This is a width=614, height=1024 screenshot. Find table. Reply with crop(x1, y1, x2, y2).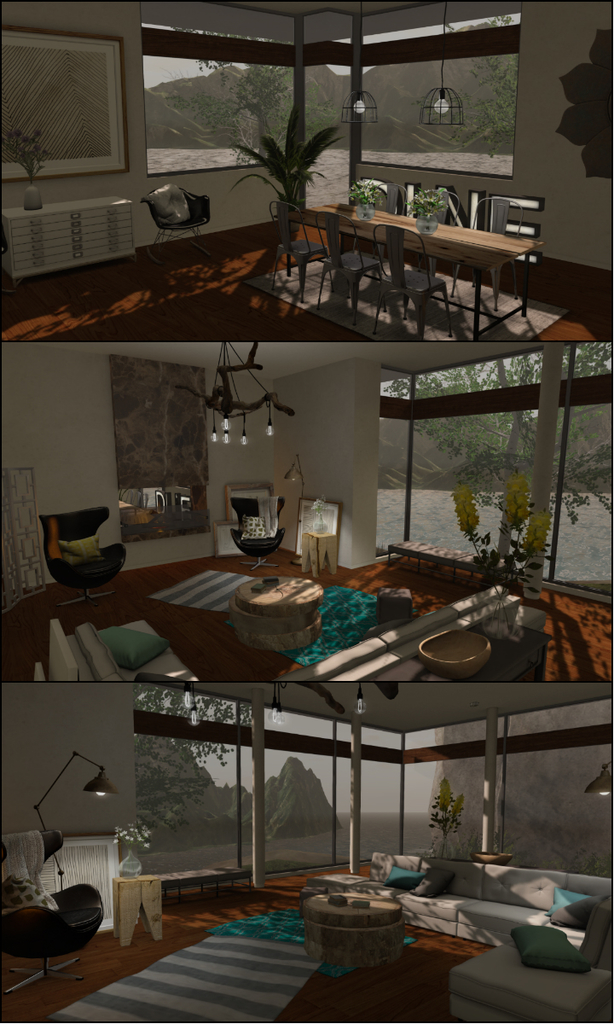
crop(109, 878, 162, 938).
